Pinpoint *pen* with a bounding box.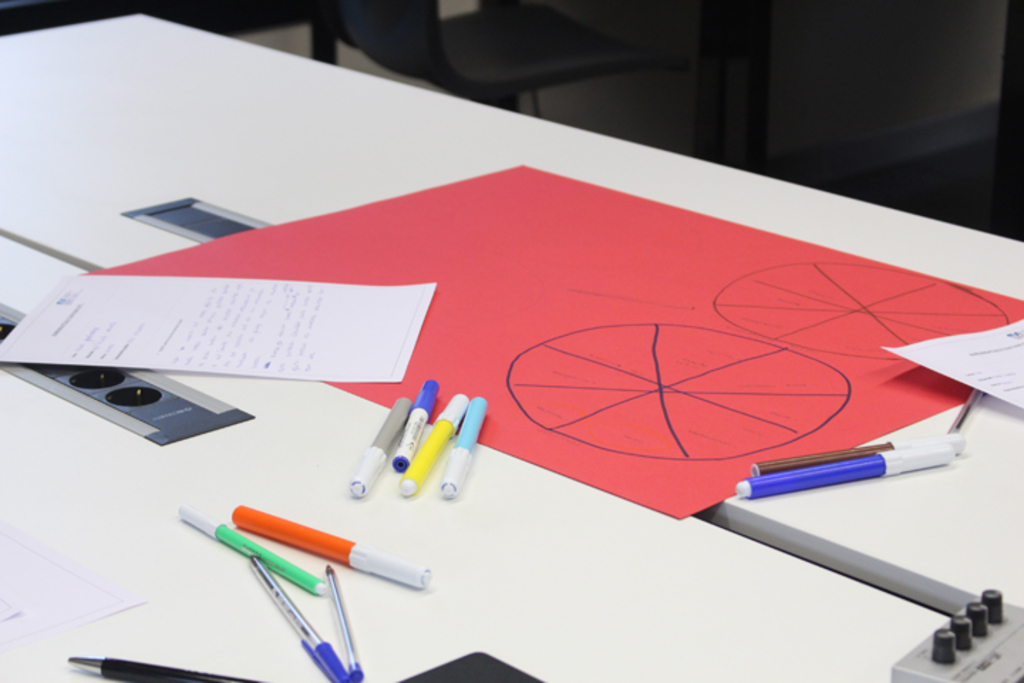
BBox(390, 386, 435, 467).
